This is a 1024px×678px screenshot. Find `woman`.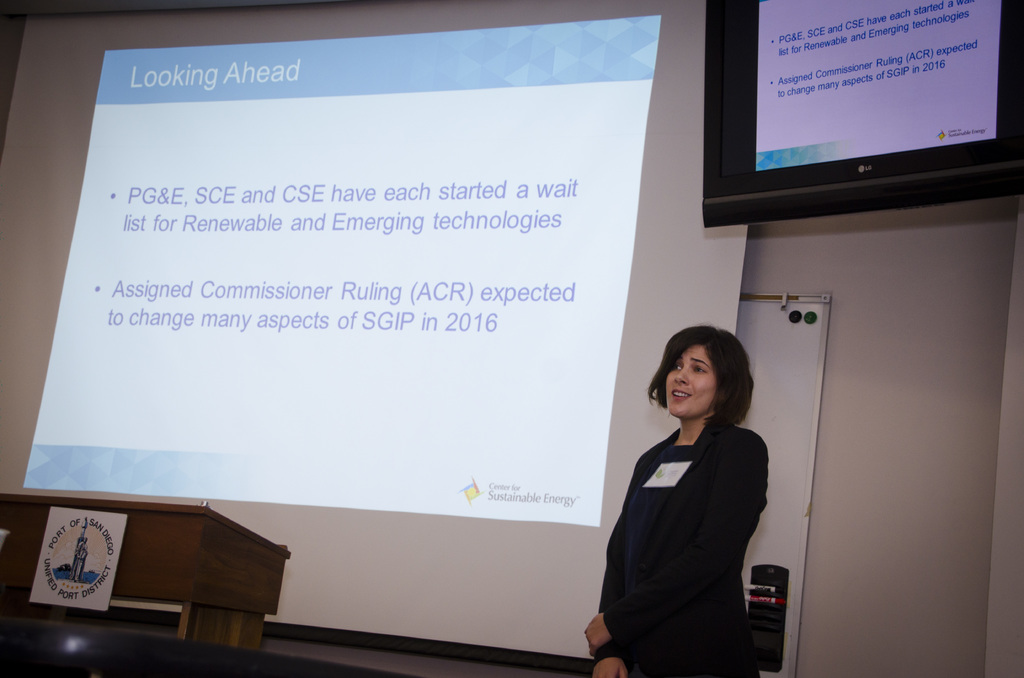
Bounding box: [595,322,787,675].
